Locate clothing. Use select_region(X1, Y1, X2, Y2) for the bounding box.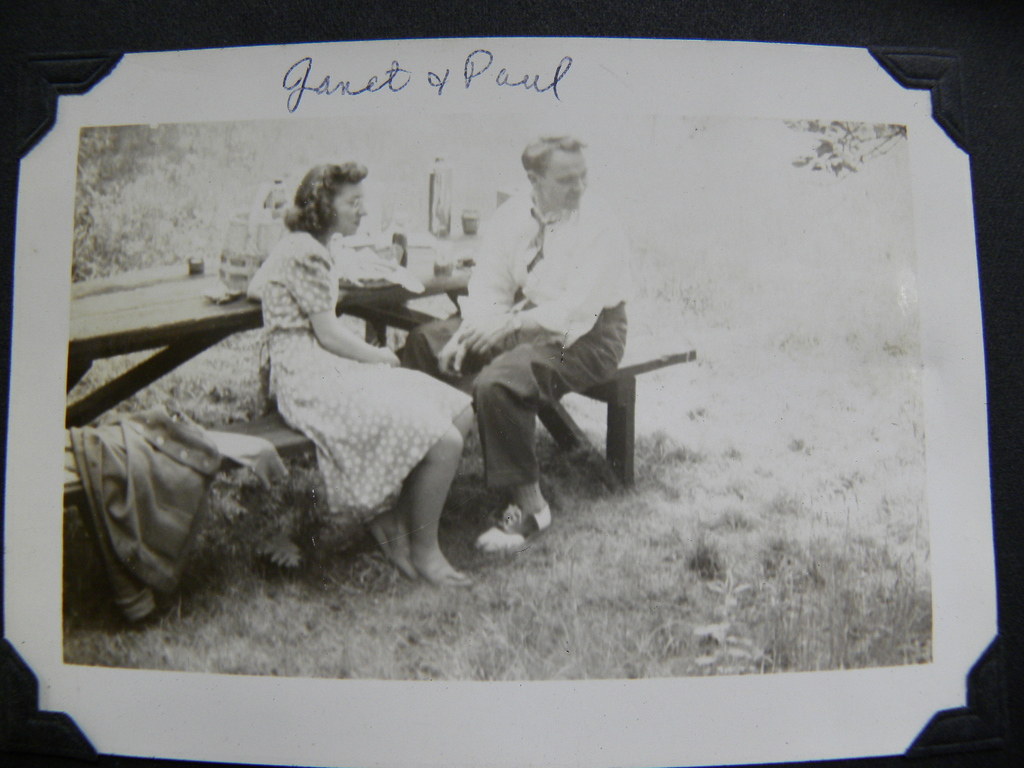
select_region(65, 401, 226, 610).
